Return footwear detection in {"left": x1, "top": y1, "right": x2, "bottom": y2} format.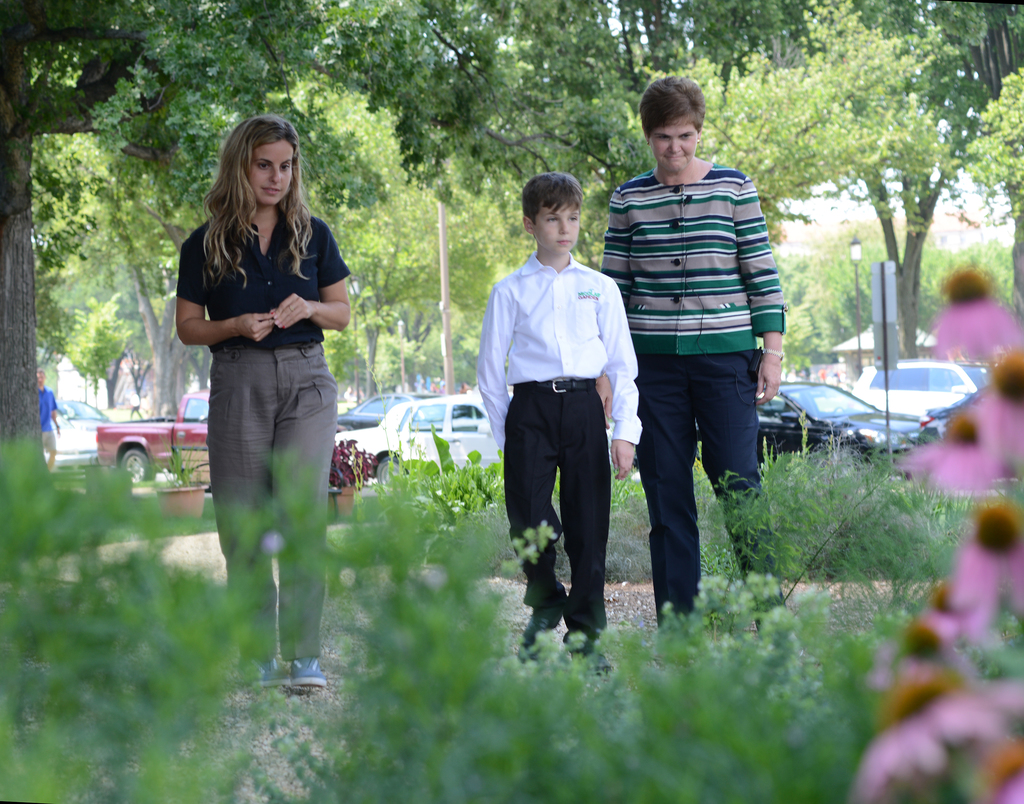
{"left": 573, "top": 644, "right": 618, "bottom": 684}.
